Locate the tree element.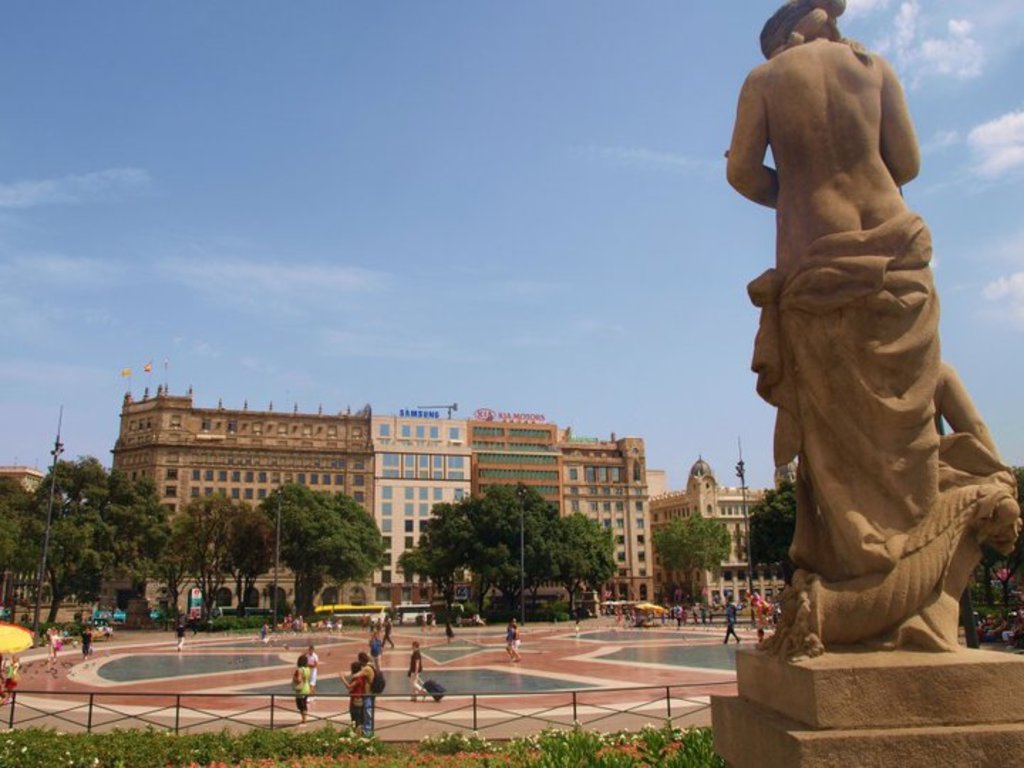
Element bbox: [966, 454, 1023, 634].
